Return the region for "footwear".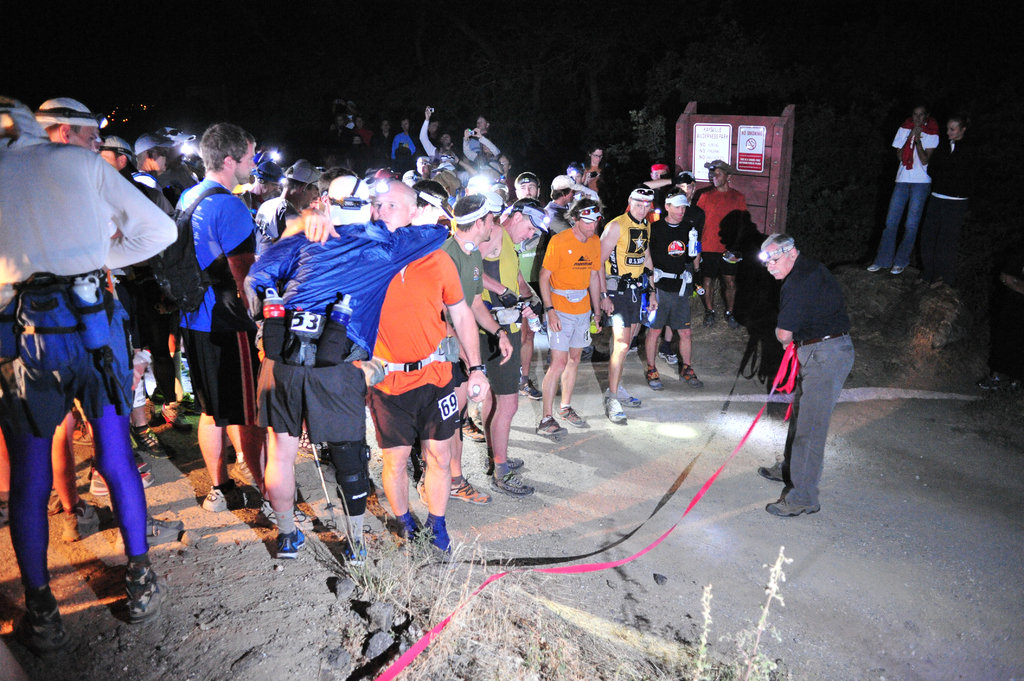
pyautogui.locateOnScreen(765, 495, 826, 514).
